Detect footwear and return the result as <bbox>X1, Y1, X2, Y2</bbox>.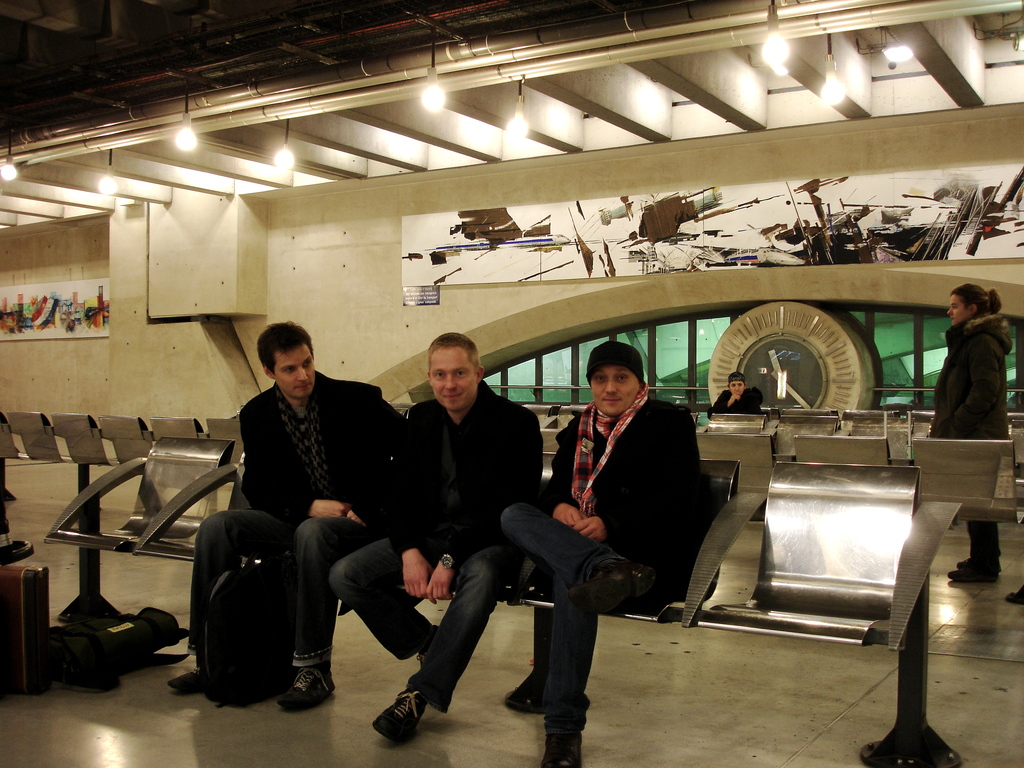
<bbox>959, 557, 967, 569</bbox>.
